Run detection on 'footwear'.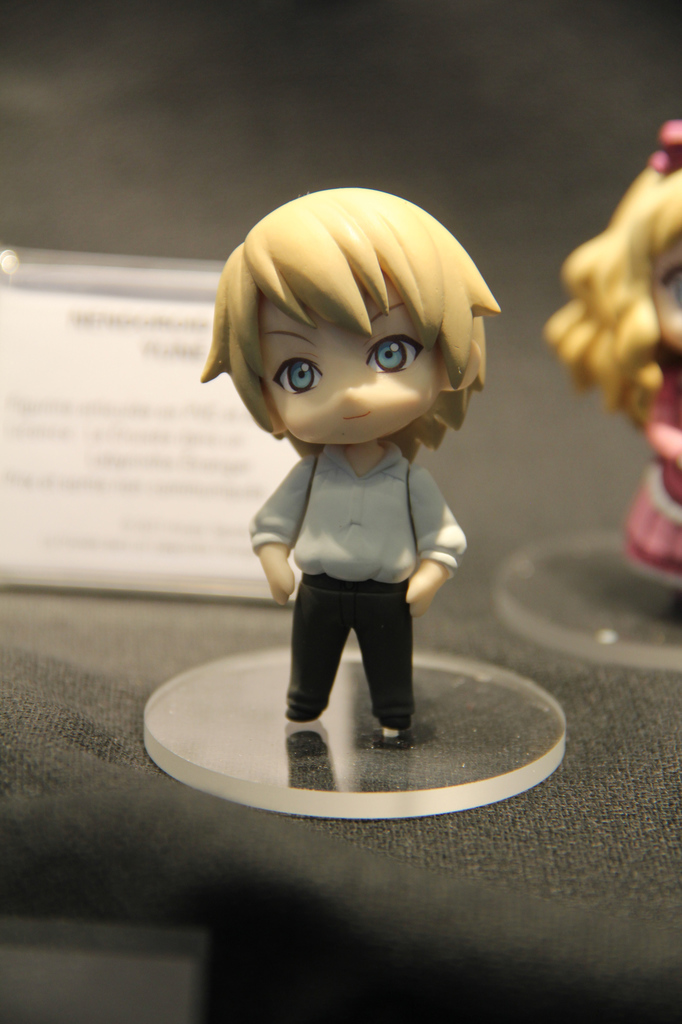
Result: (x1=283, y1=708, x2=315, y2=722).
